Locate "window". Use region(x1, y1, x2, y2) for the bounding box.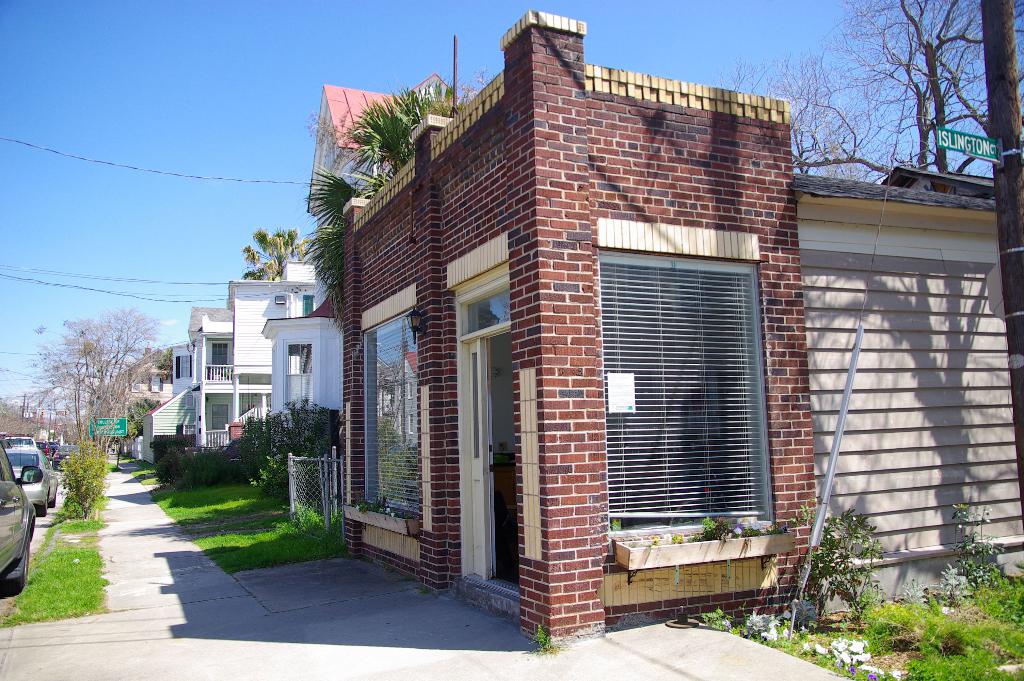
region(360, 314, 429, 524).
